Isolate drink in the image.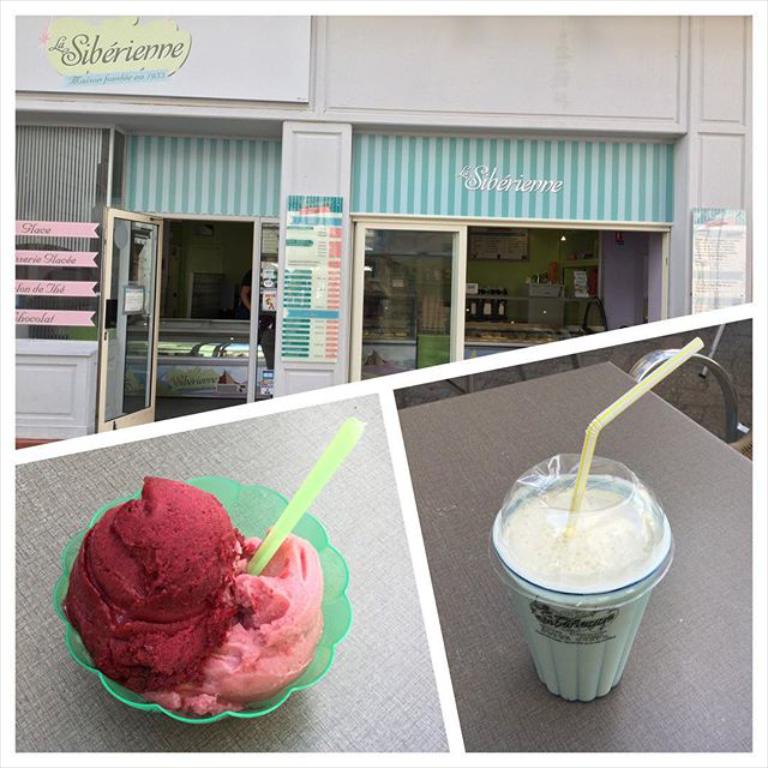
Isolated region: left=492, top=482, right=672, bottom=703.
